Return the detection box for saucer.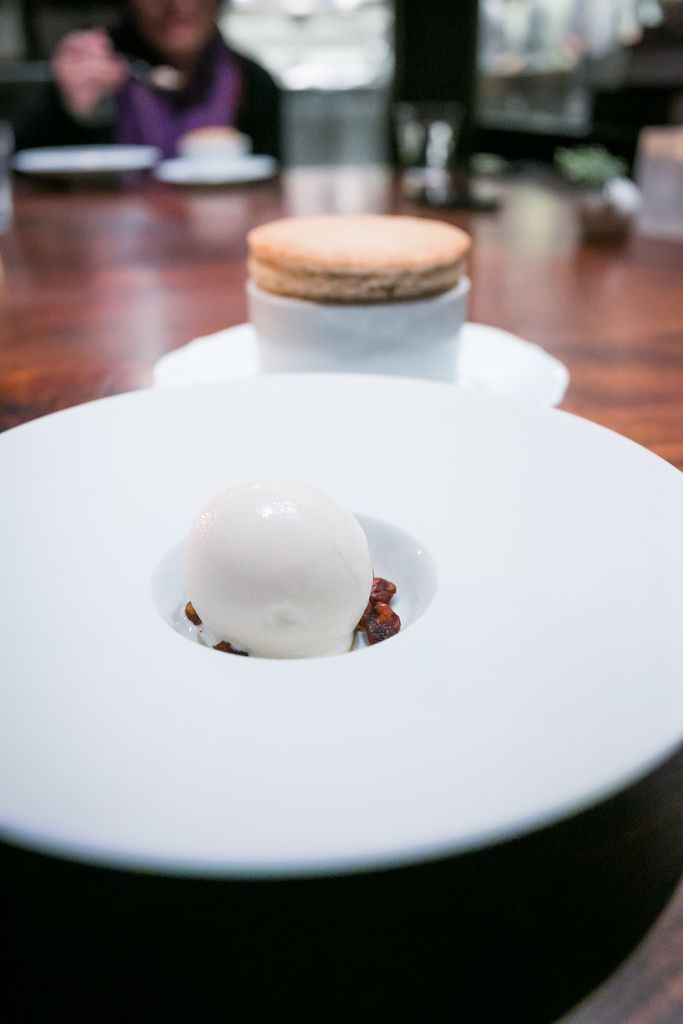
region(152, 318, 571, 408).
